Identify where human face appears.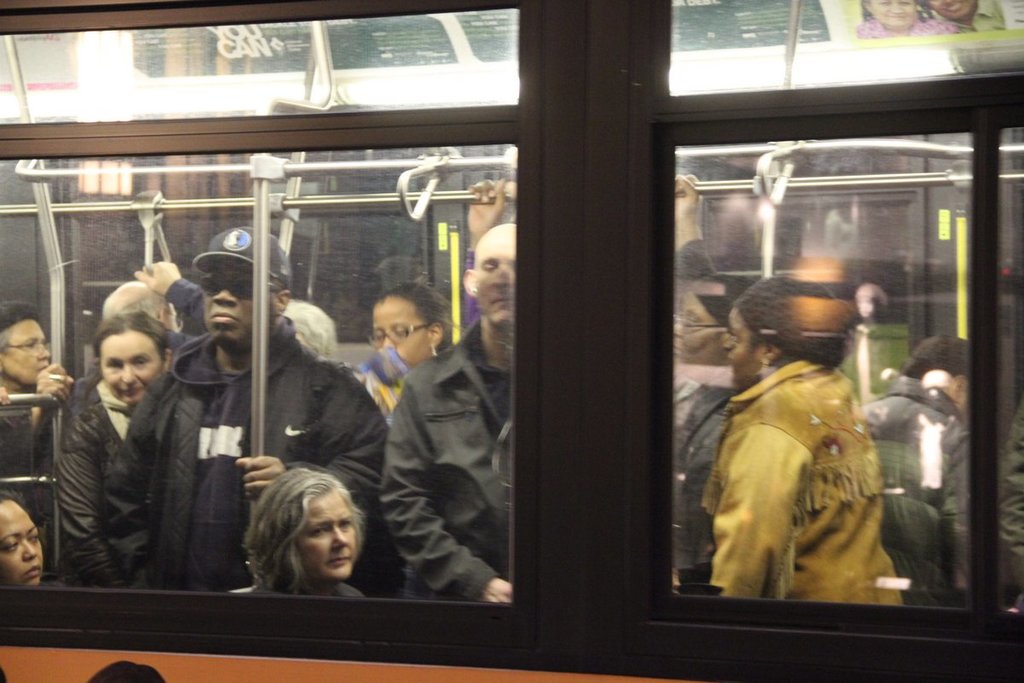
Appears at [7, 319, 55, 388].
